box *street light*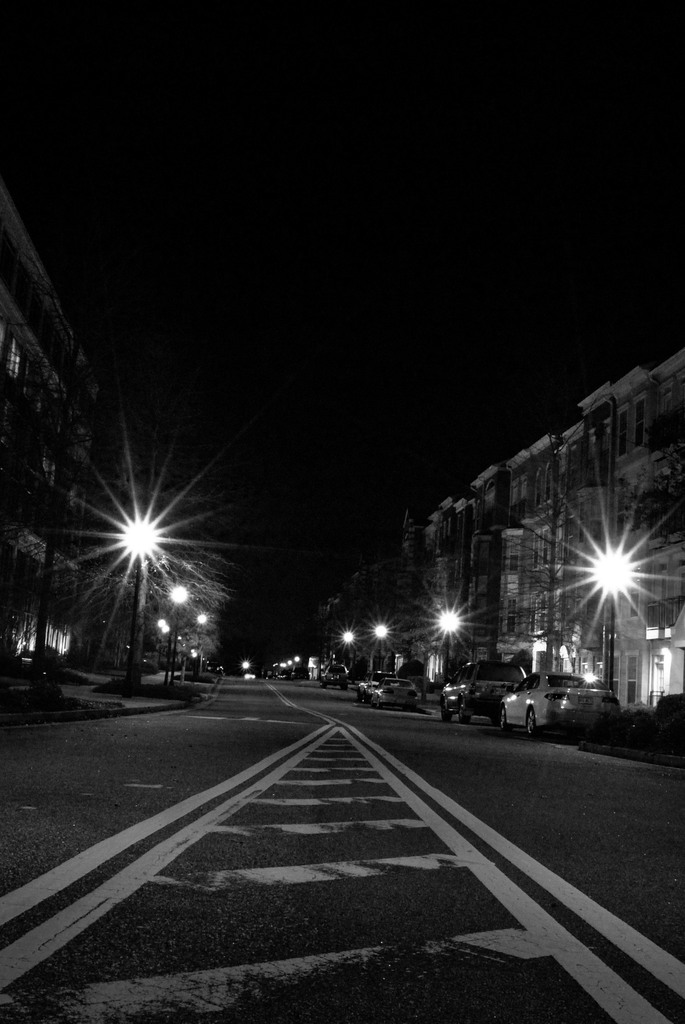
[x1=346, y1=626, x2=358, y2=680]
